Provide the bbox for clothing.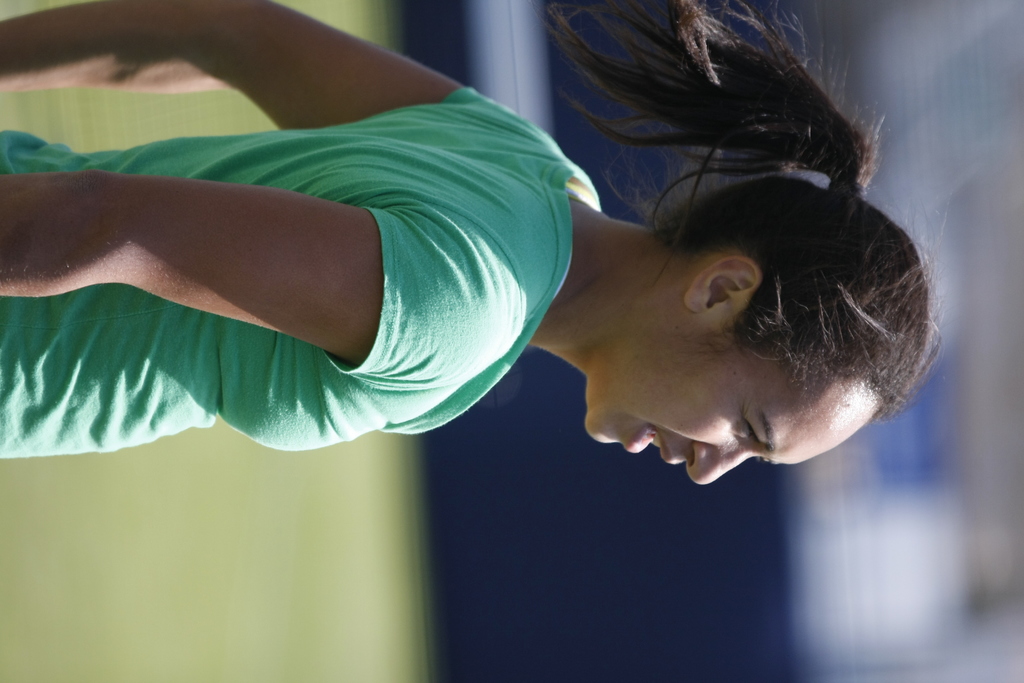
bbox(38, 78, 582, 439).
